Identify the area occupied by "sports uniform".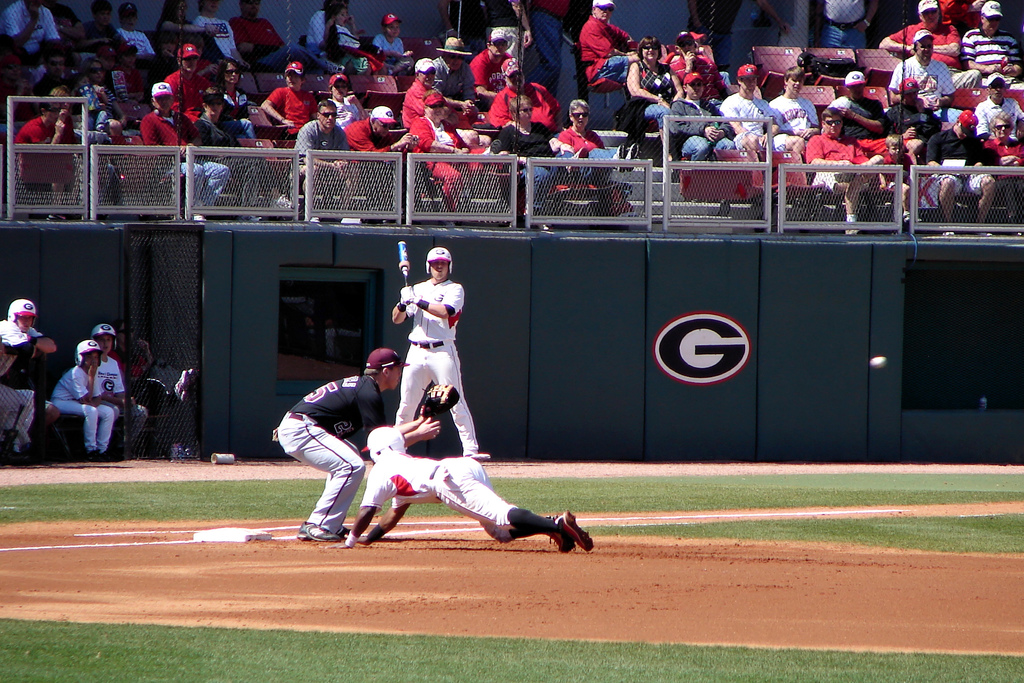
Area: region(975, 94, 1023, 142).
